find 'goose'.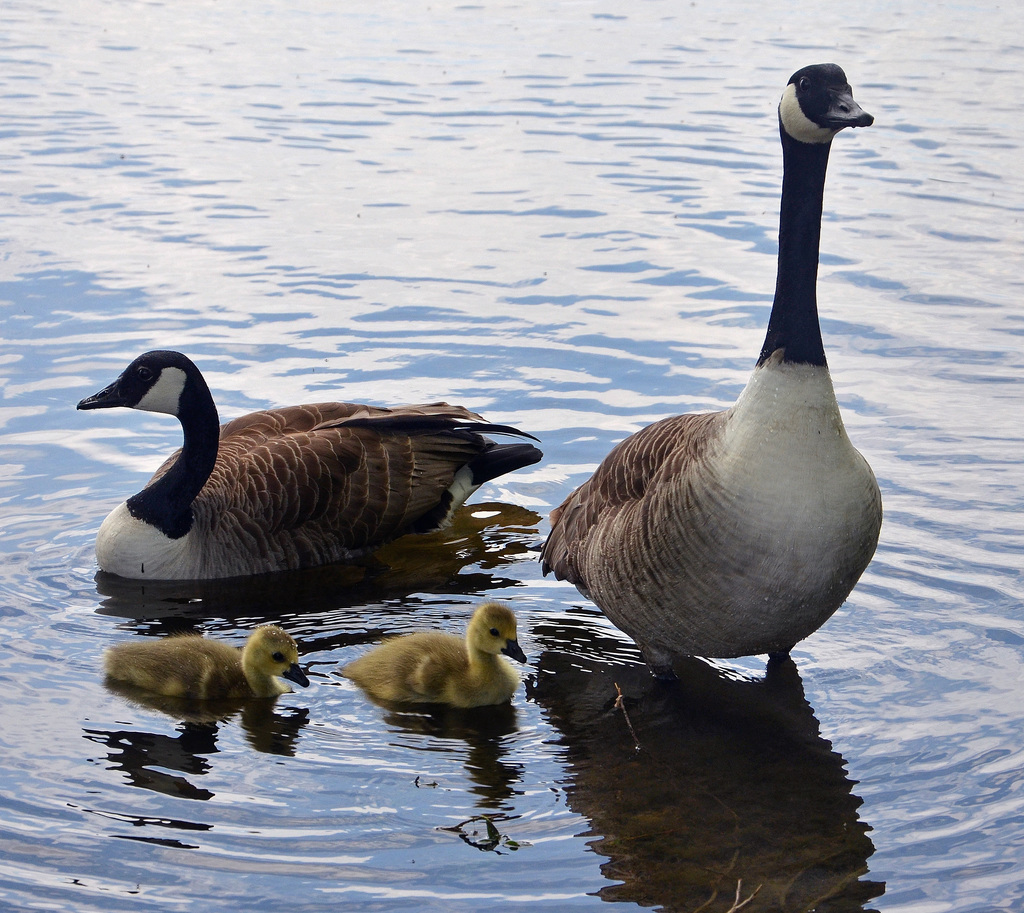
select_region(339, 600, 531, 705).
